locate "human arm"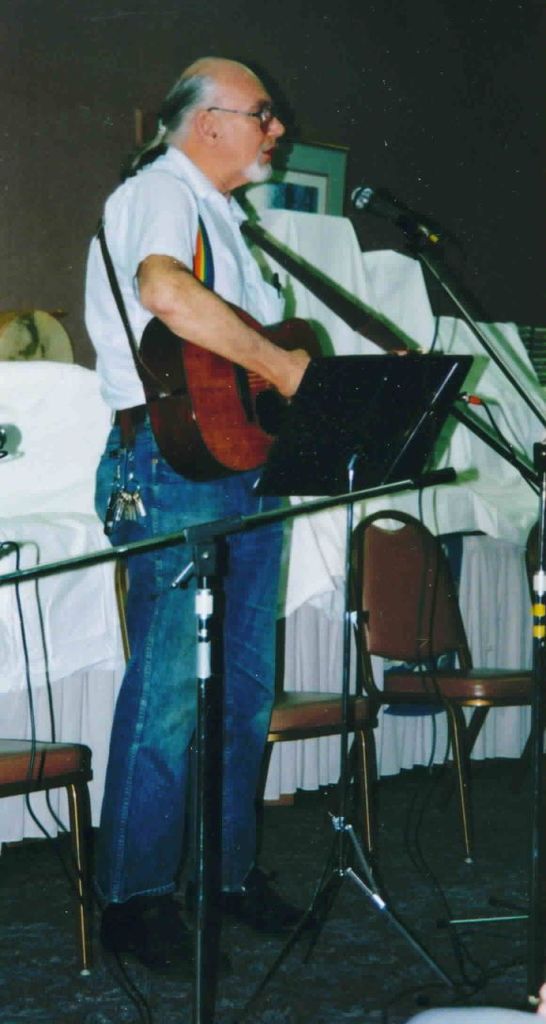
<bbox>114, 236, 267, 378</bbox>
